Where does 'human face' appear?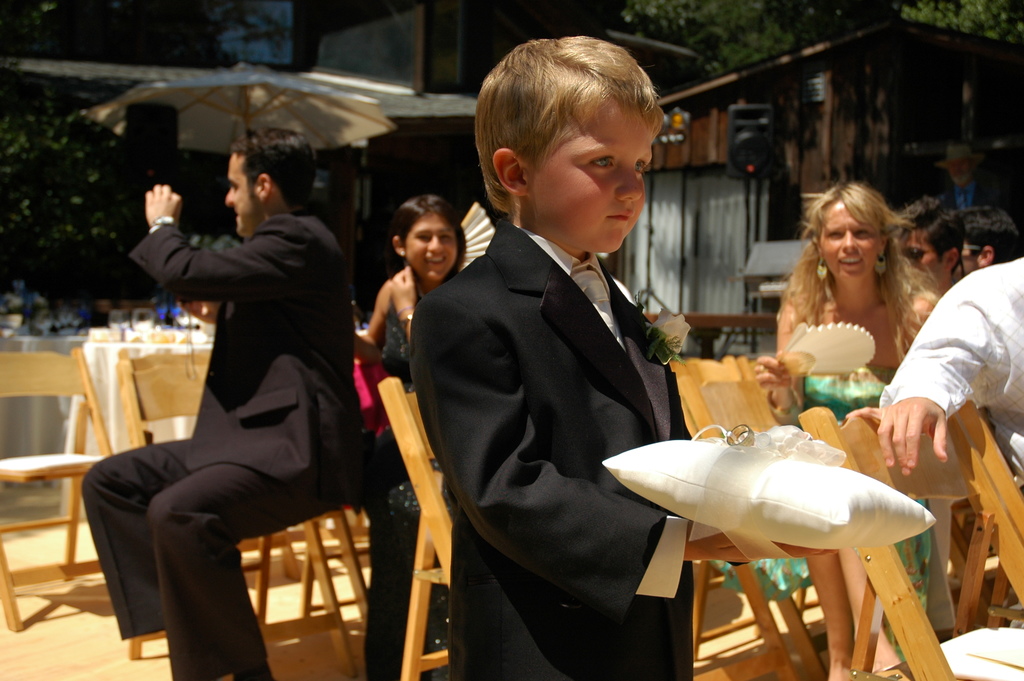
Appears at {"left": 897, "top": 226, "right": 946, "bottom": 277}.
